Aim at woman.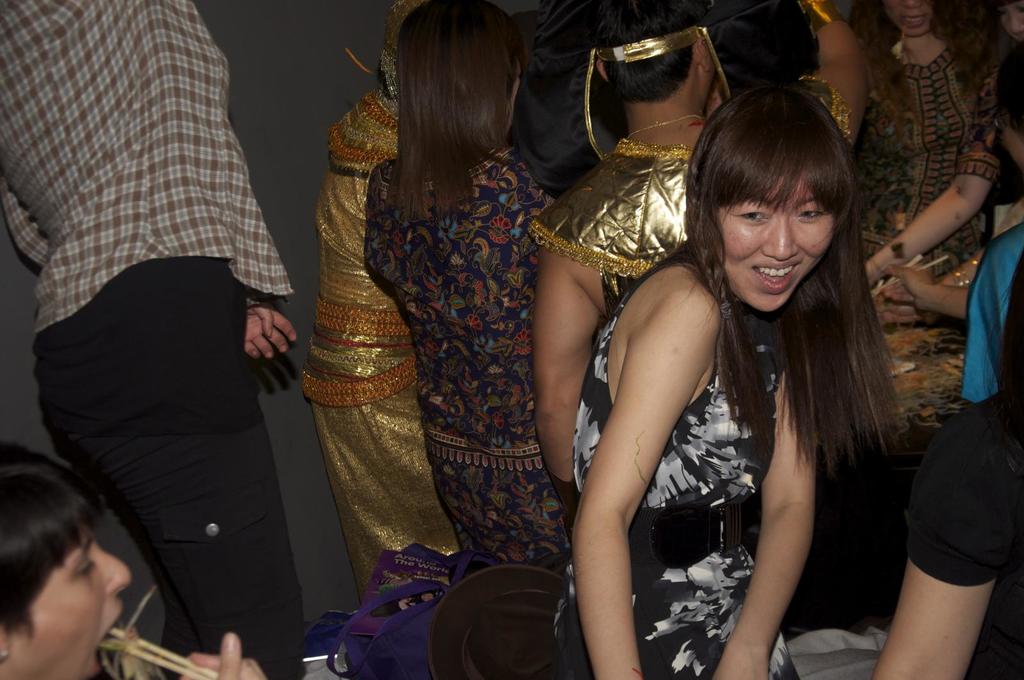
Aimed at crop(351, 0, 568, 560).
